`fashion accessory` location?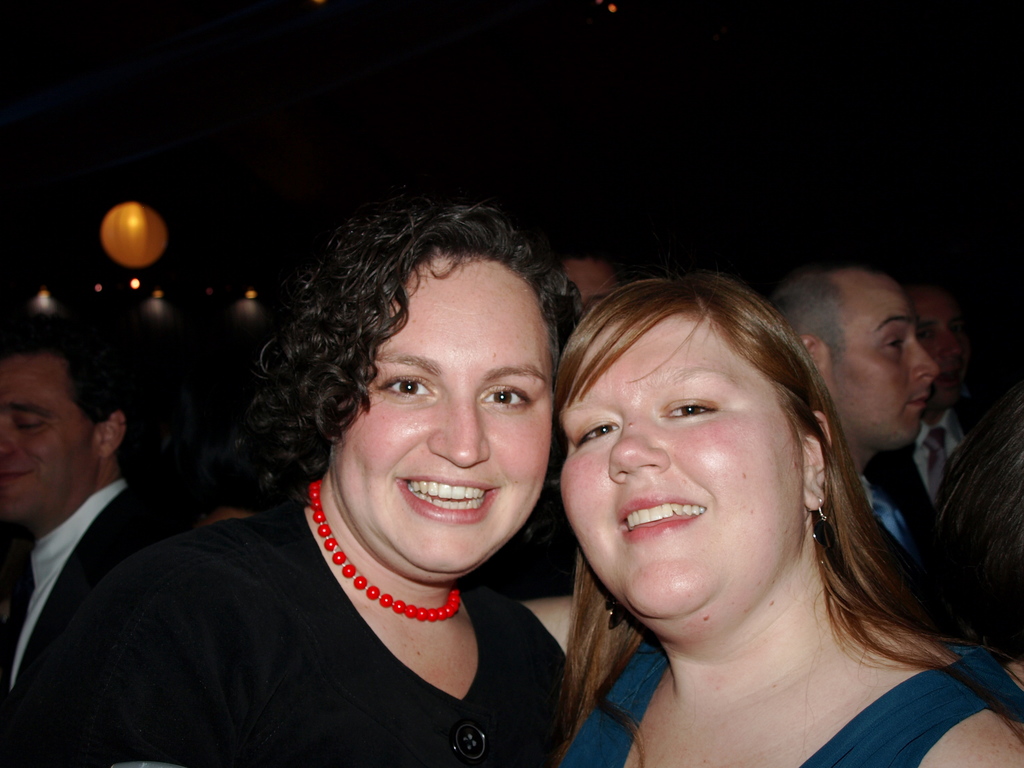
box=[820, 494, 830, 525]
